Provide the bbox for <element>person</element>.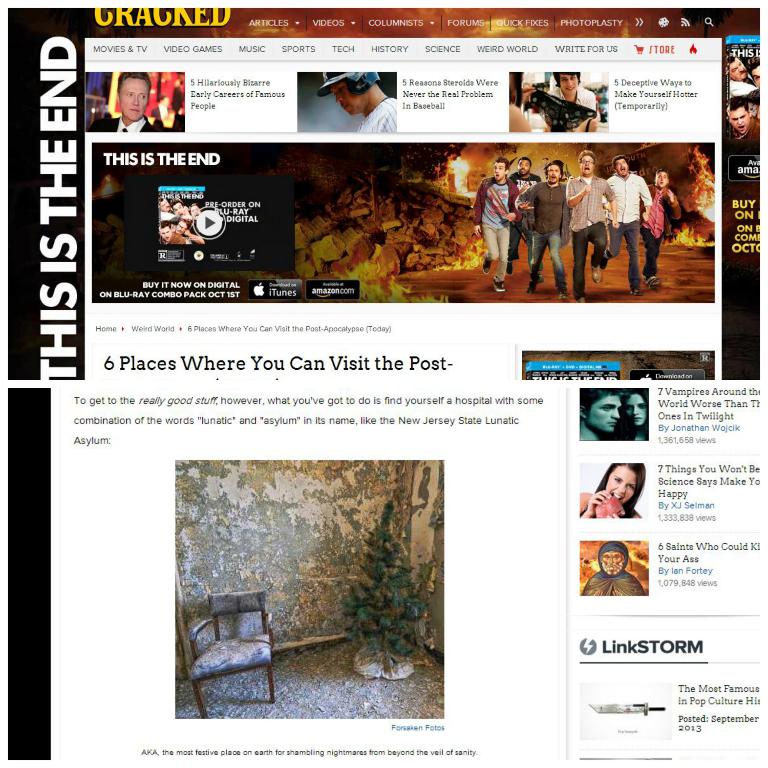
BBox(579, 391, 620, 439).
